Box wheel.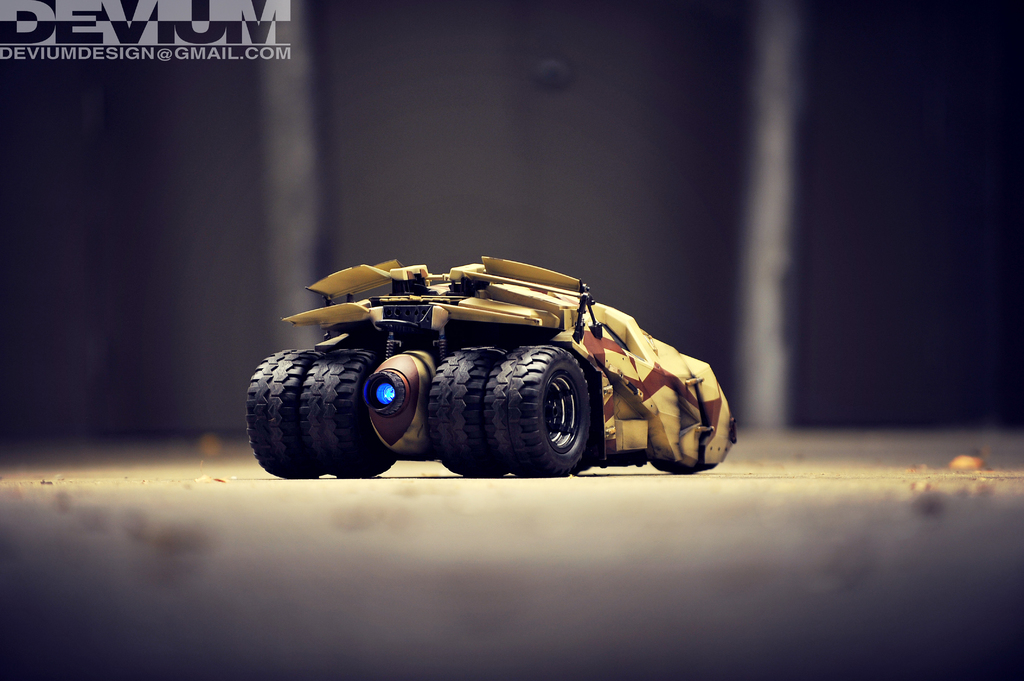
pyautogui.locateOnScreen(246, 345, 309, 476).
